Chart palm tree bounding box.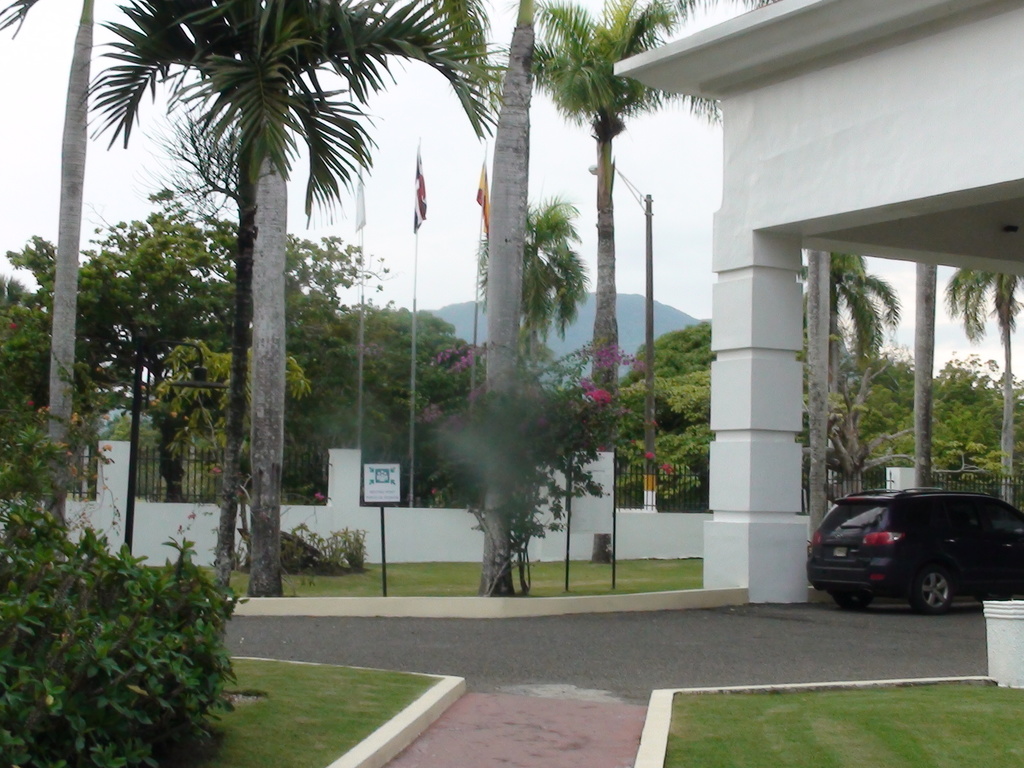
Charted: <region>808, 259, 883, 457</region>.
